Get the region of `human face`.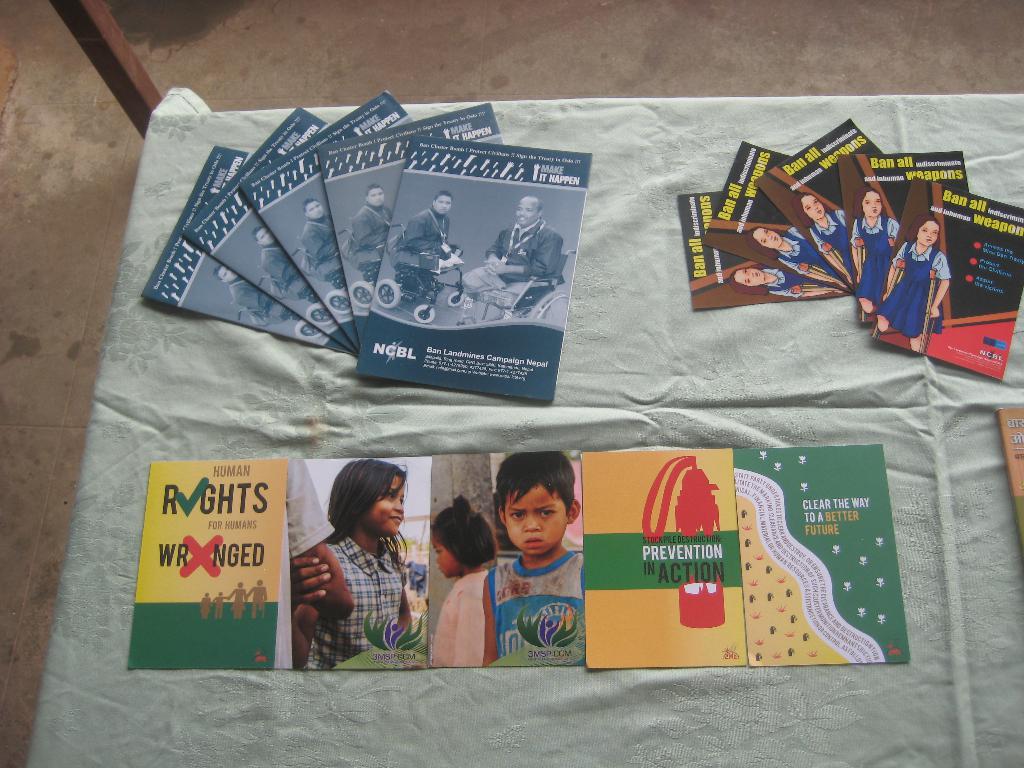
[x1=797, y1=193, x2=824, y2=220].
